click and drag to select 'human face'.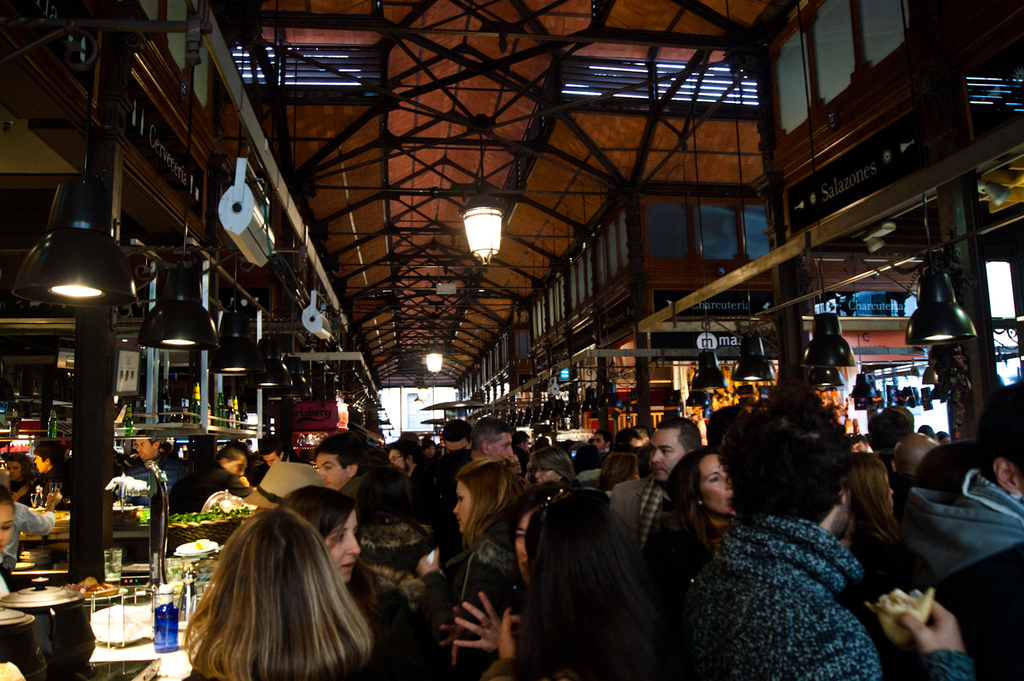
Selection: {"x1": 456, "y1": 478, "x2": 471, "y2": 530}.
